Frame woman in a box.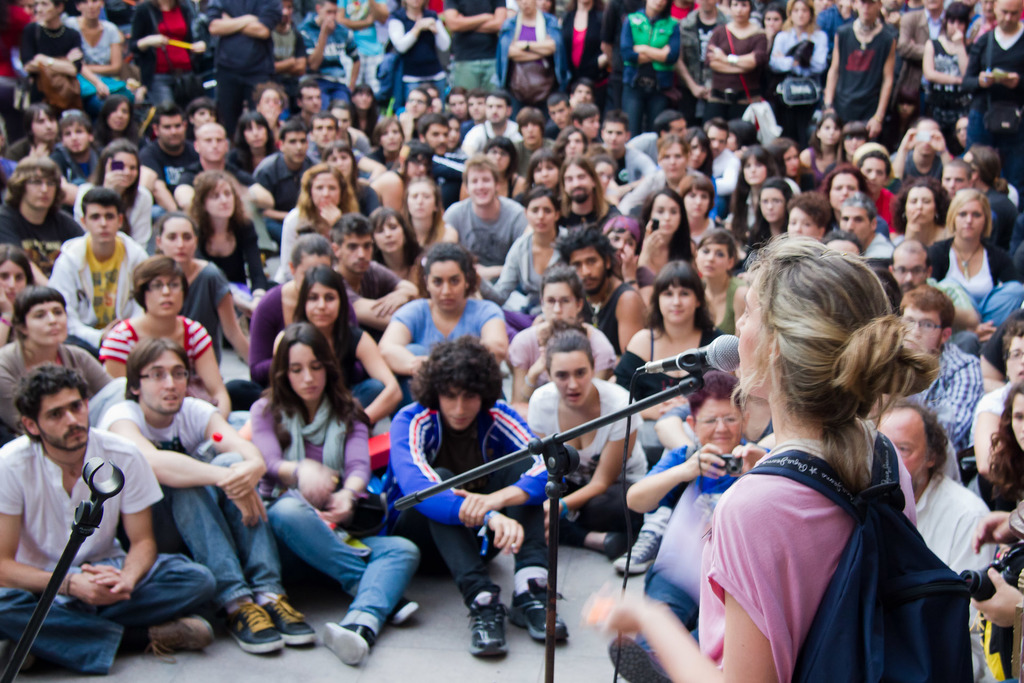
[x1=984, y1=384, x2=1023, y2=508].
